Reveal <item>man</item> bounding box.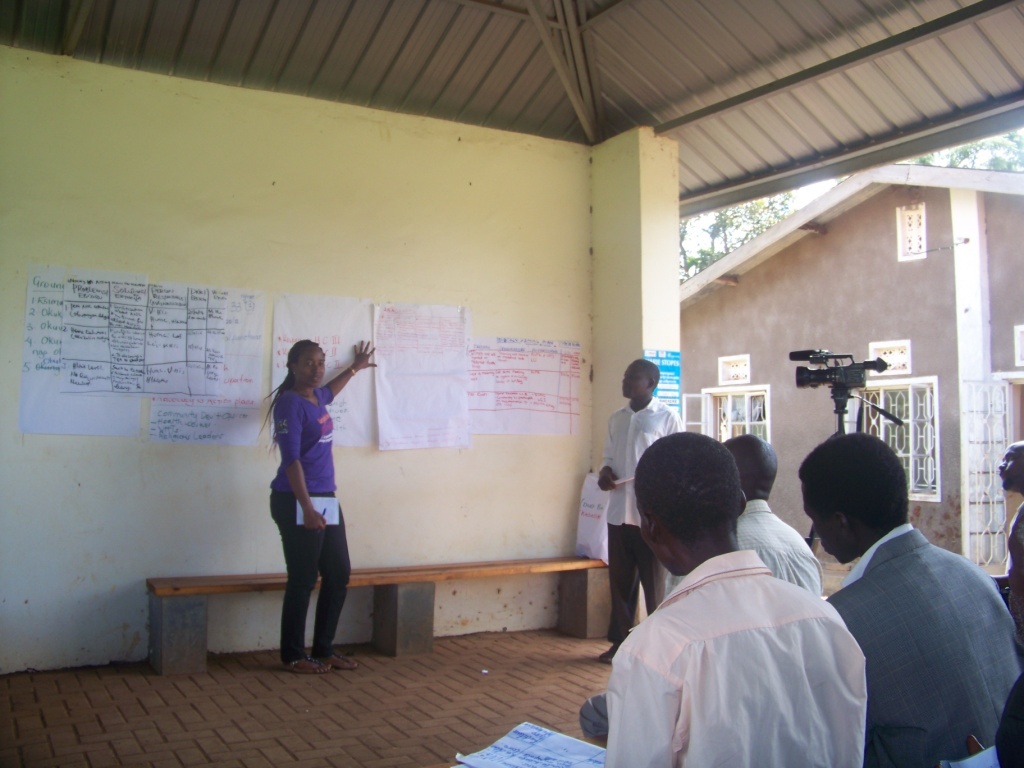
Revealed: <region>599, 357, 684, 664</region>.
